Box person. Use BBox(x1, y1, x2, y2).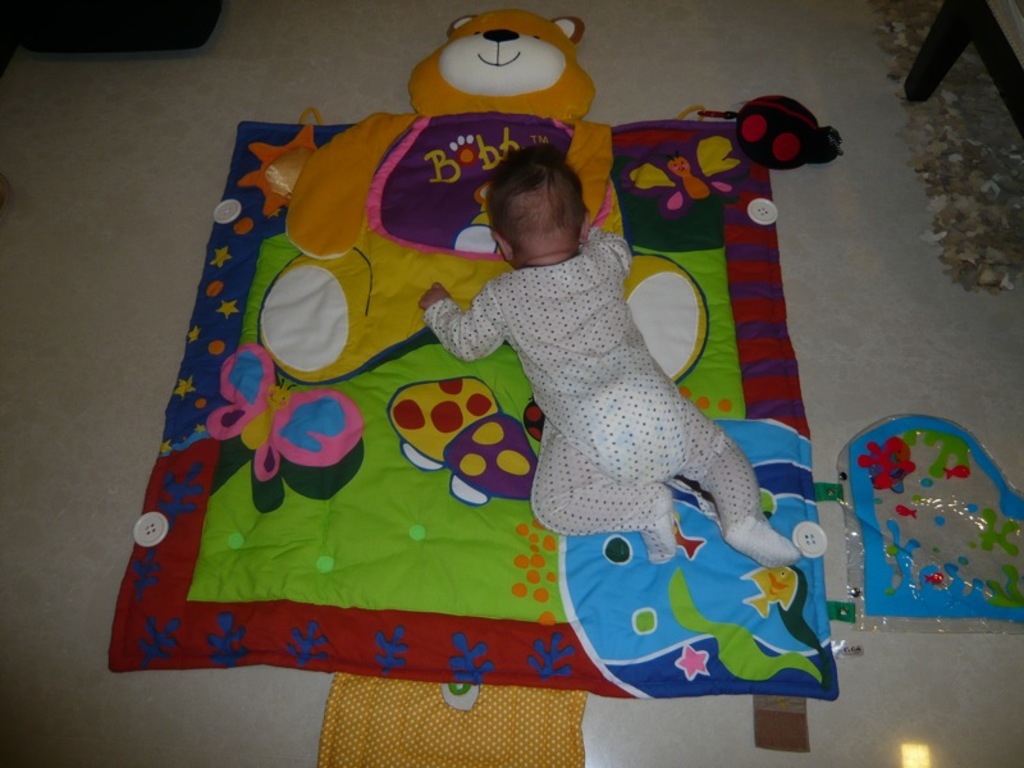
BBox(401, 127, 773, 590).
